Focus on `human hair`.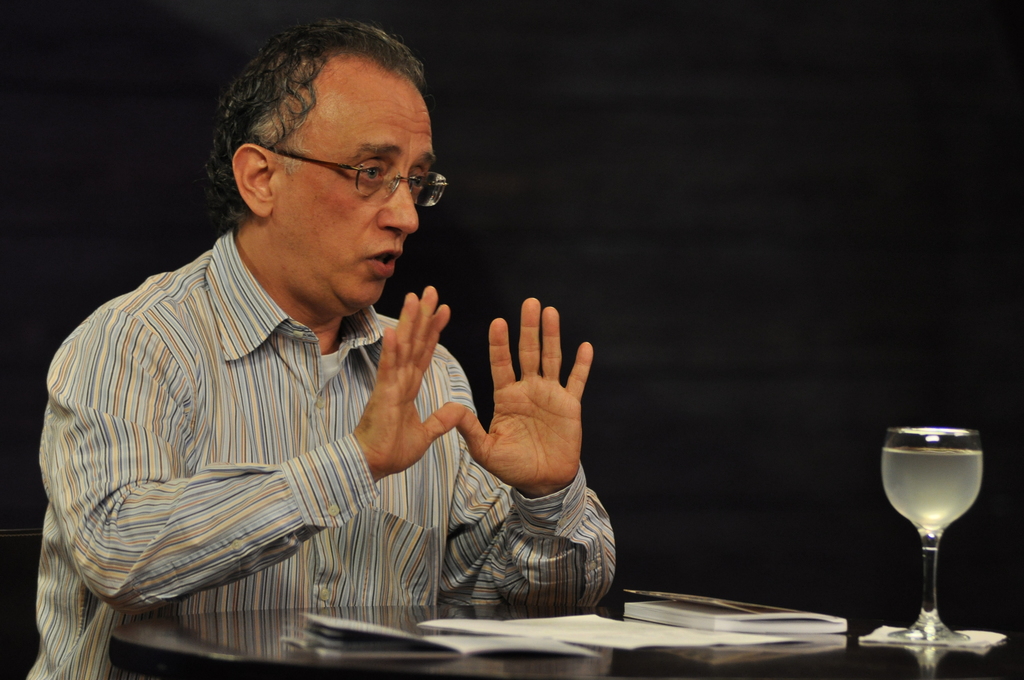
Focused at 216,20,433,217.
